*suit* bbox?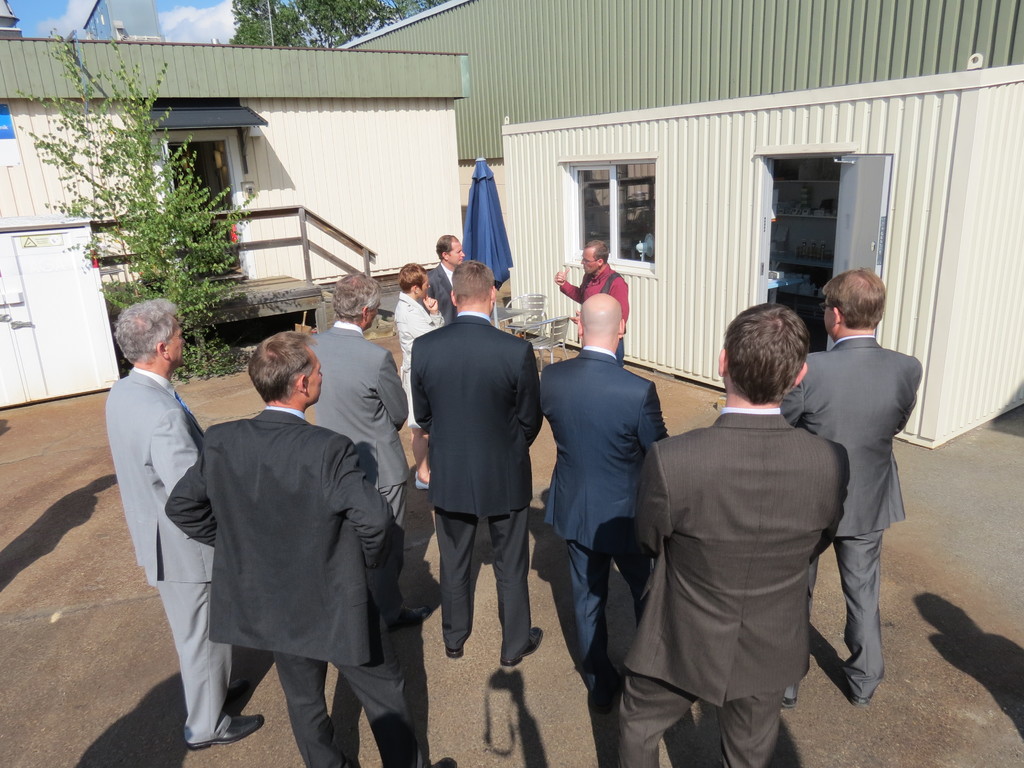
(x1=543, y1=340, x2=676, y2=694)
